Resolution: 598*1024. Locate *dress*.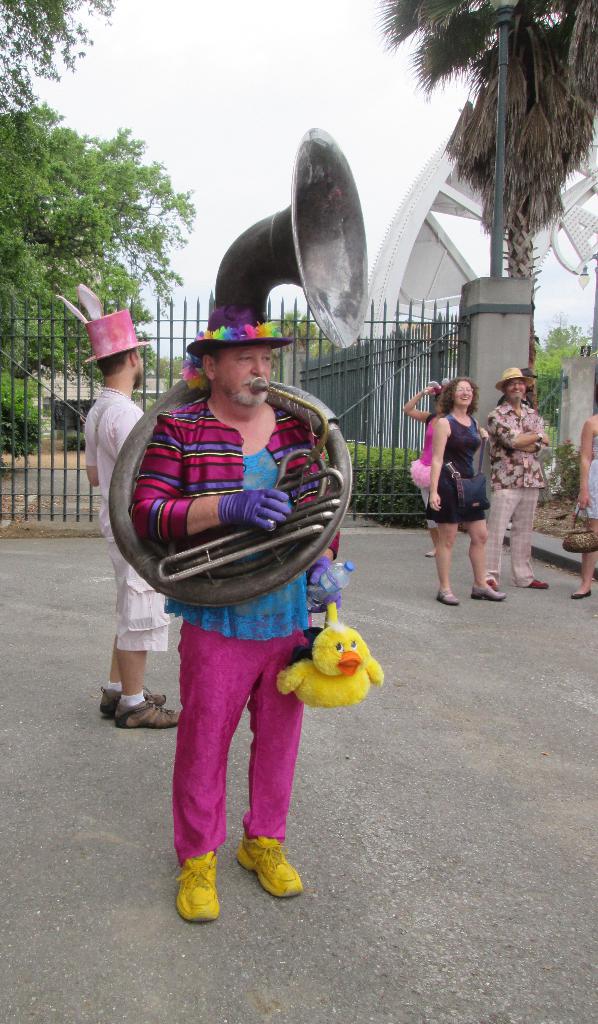
<region>421, 415, 481, 521</region>.
